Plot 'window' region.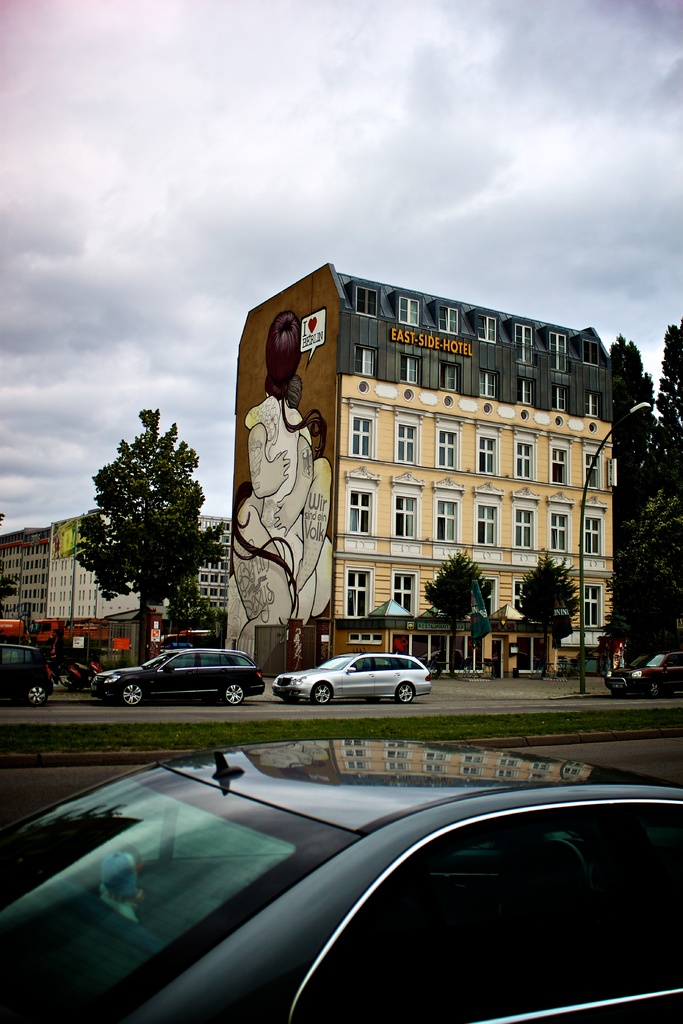
Plotted at x1=442 y1=364 x2=462 y2=392.
